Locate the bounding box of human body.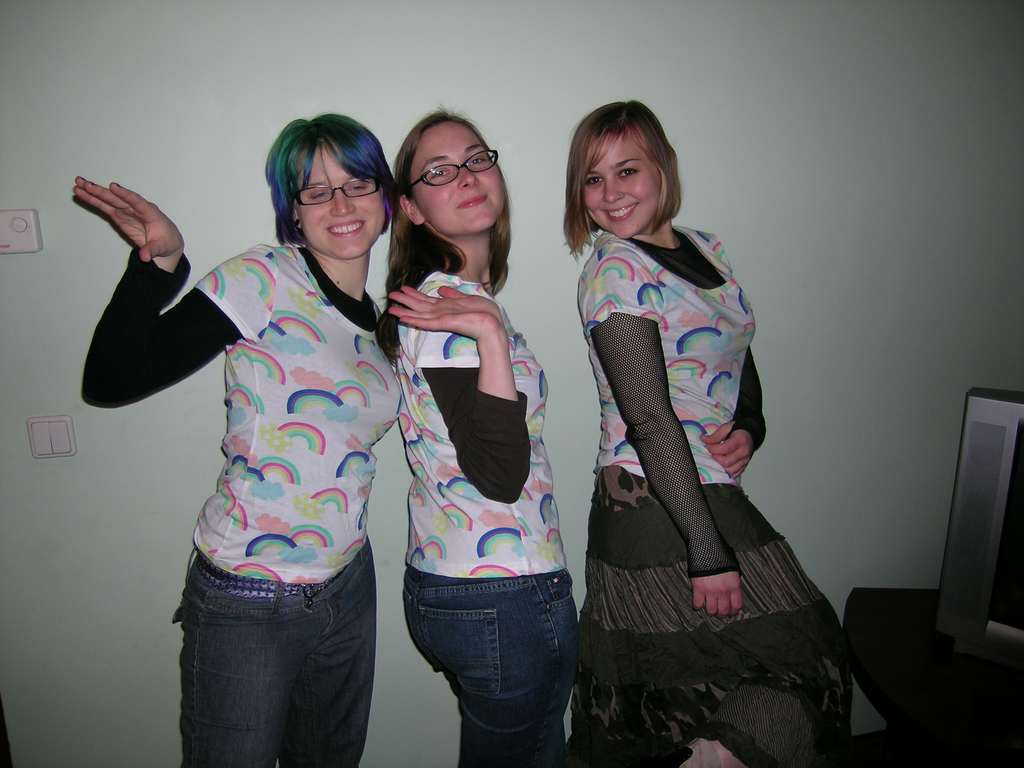
Bounding box: {"x1": 556, "y1": 102, "x2": 846, "y2": 767}.
